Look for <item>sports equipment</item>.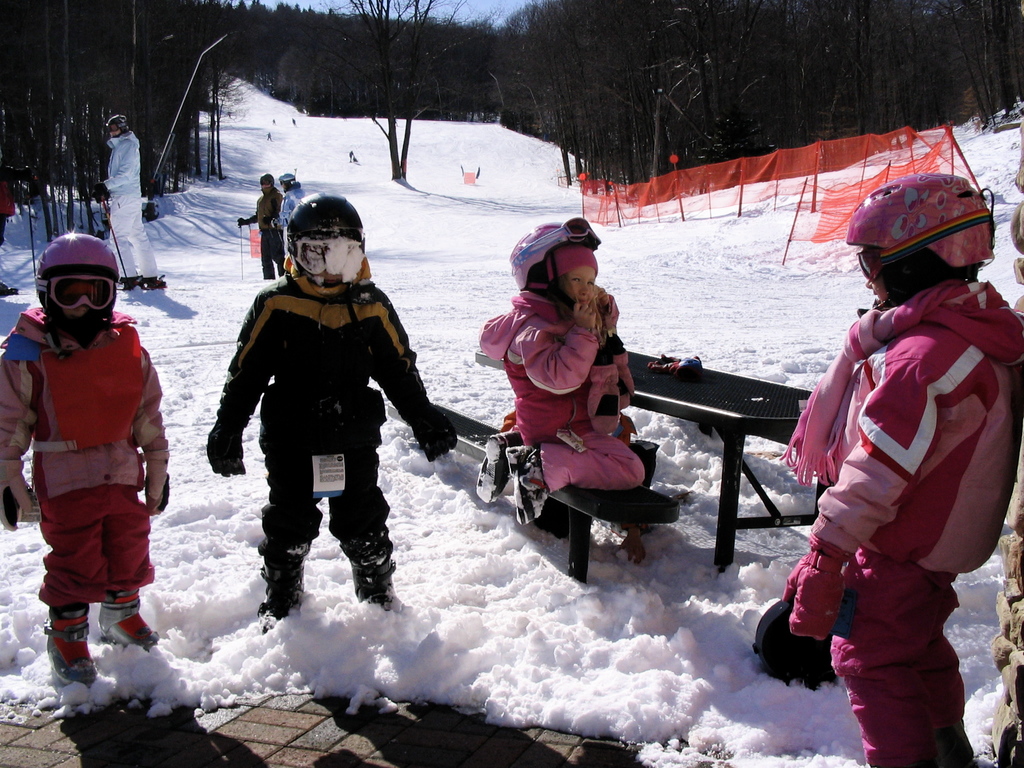
Found: (left=505, top=218, right=602, bottom=323).
